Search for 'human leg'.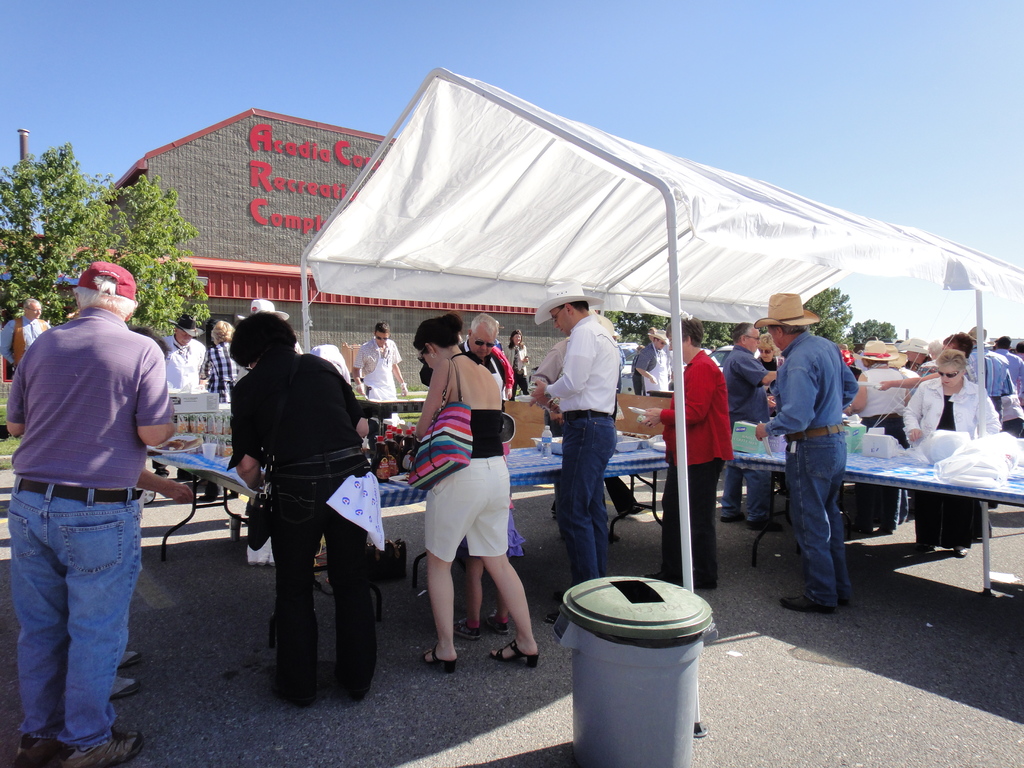
Found at select_region(604, 477, 646, 518).
